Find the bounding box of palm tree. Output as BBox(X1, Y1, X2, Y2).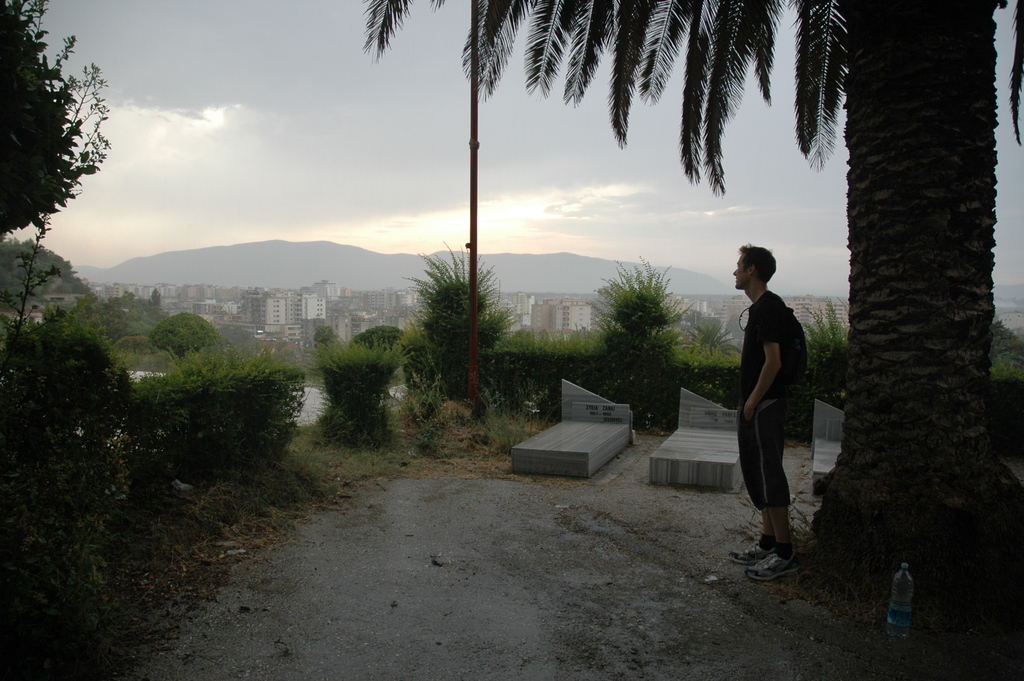
BBox(32, 310, 115, 416).
